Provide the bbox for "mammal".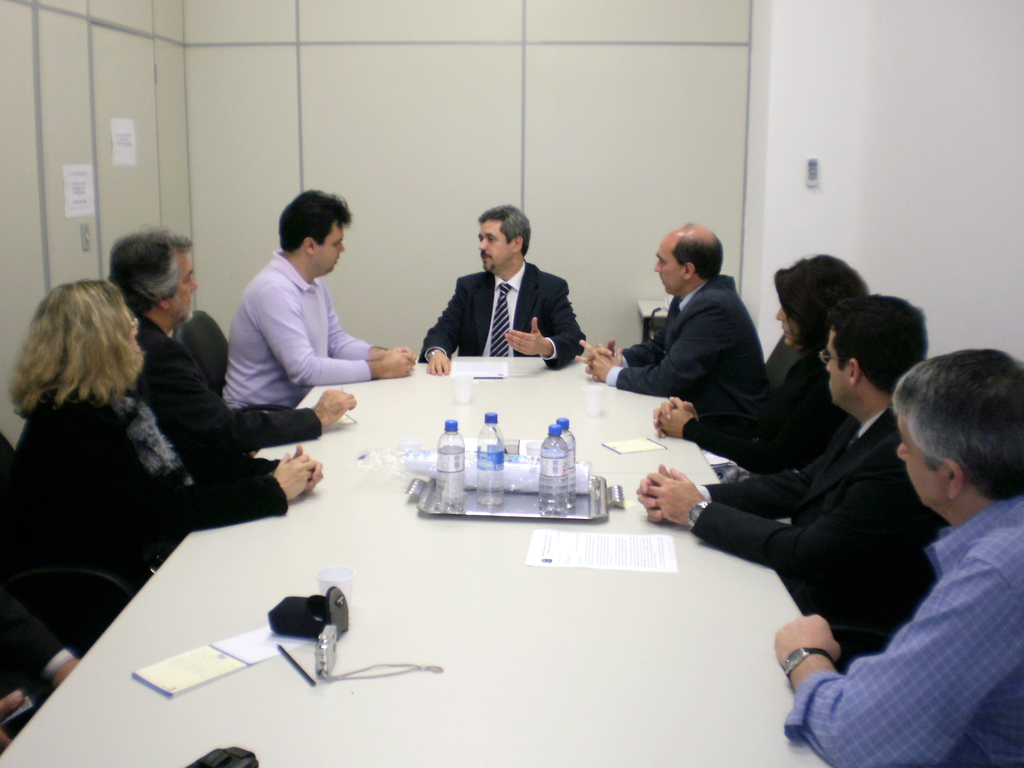
BBox(0, 274, 325, 583).
